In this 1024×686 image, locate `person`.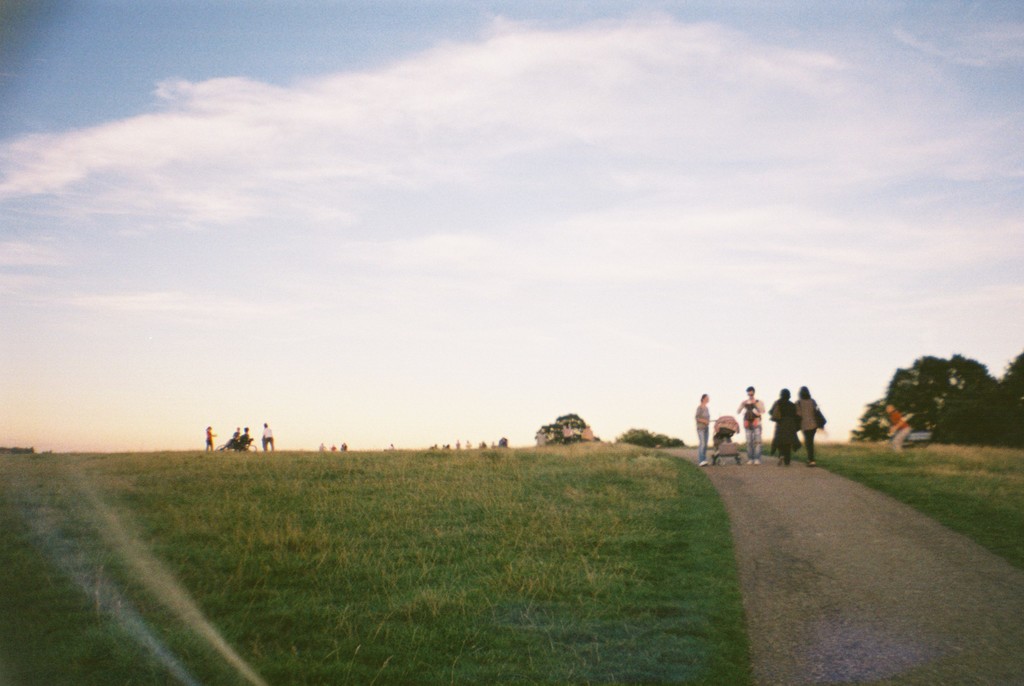
Bounding box: locate(320, 444, 328, 451).
